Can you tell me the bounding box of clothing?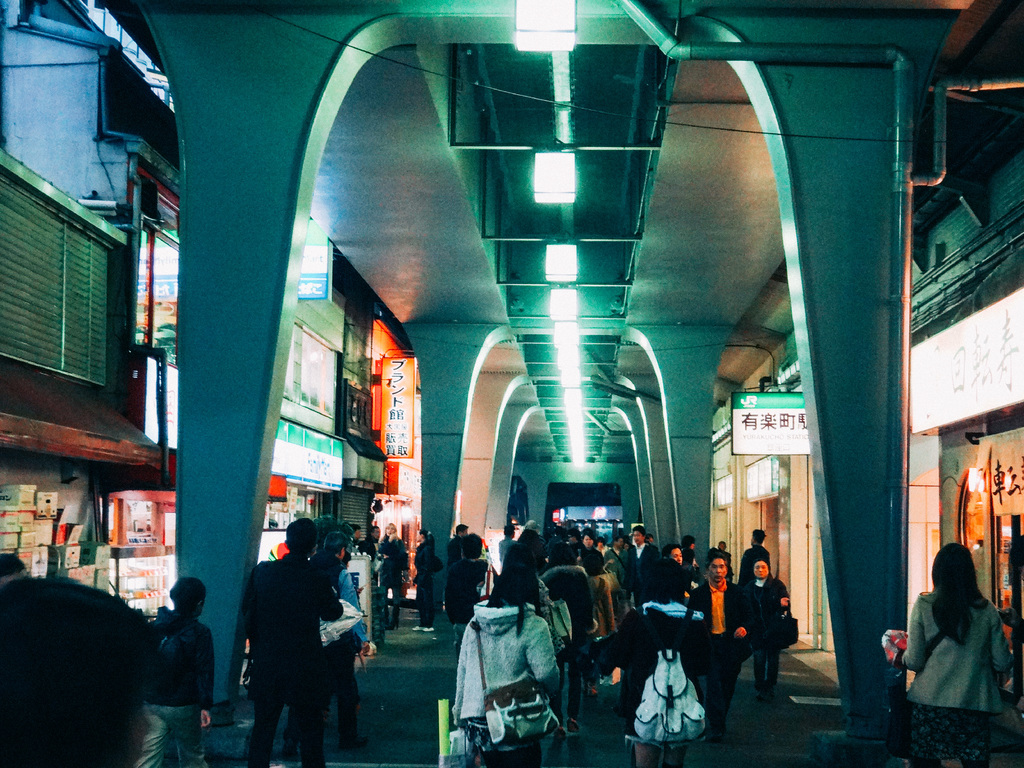
[left=535, top=565, right=591, bottom=725].
